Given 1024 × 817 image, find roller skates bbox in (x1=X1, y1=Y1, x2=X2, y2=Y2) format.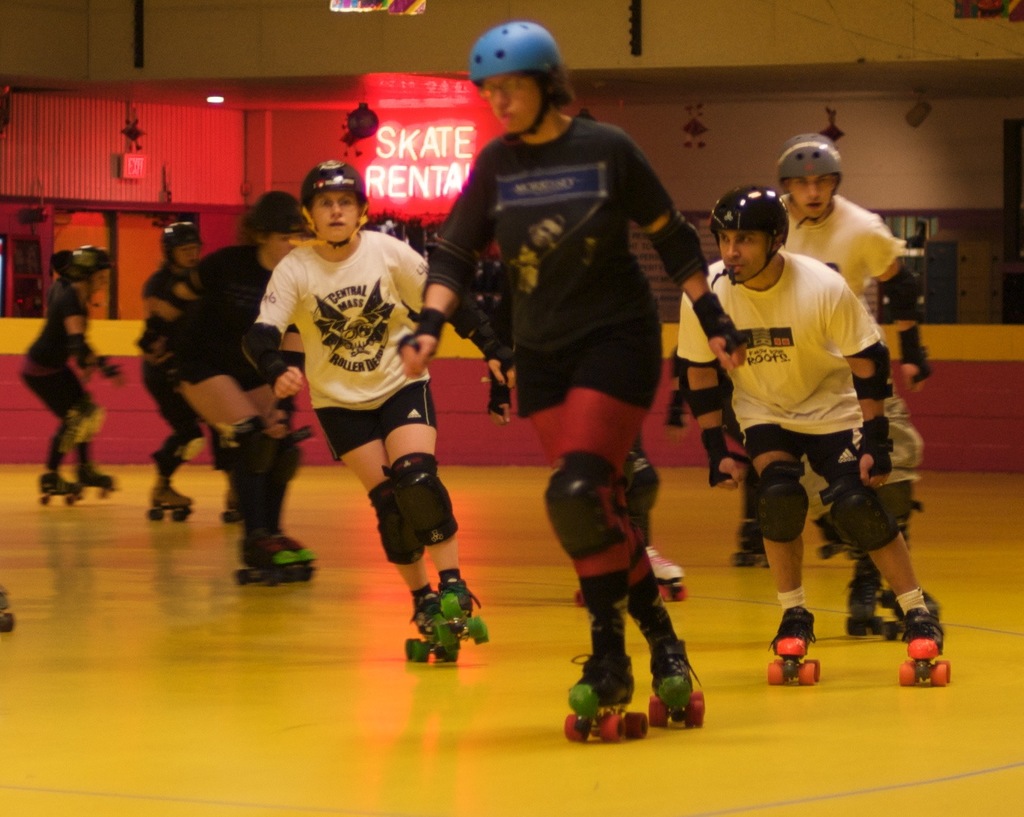
(x1=872, y1=589, x2=908, y2=640).
